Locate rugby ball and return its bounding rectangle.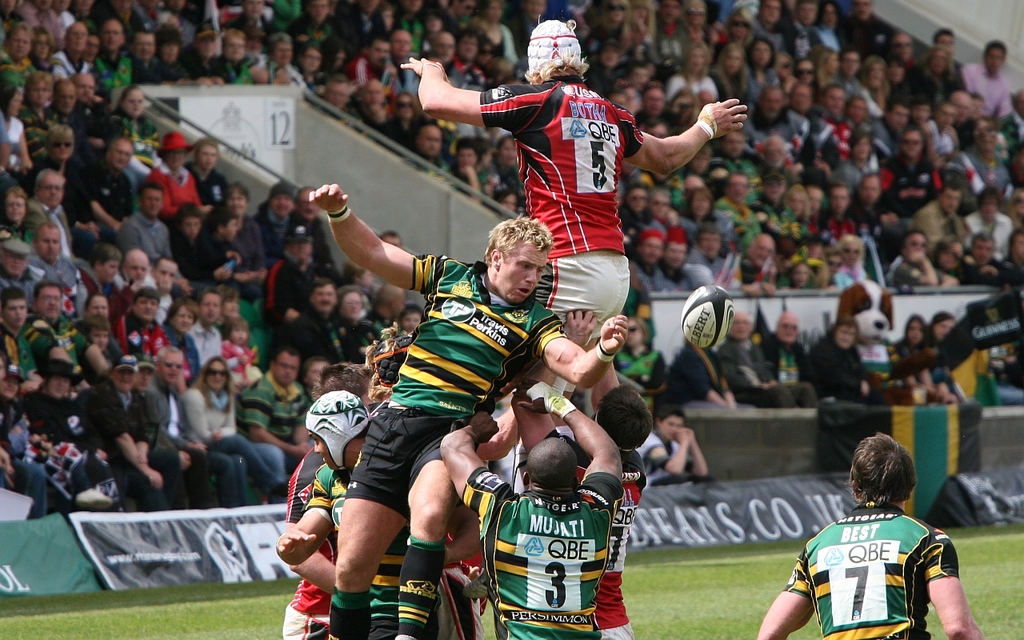
{"x1": 676, "y1": 282, "x2": 735, "y2": 348}.
